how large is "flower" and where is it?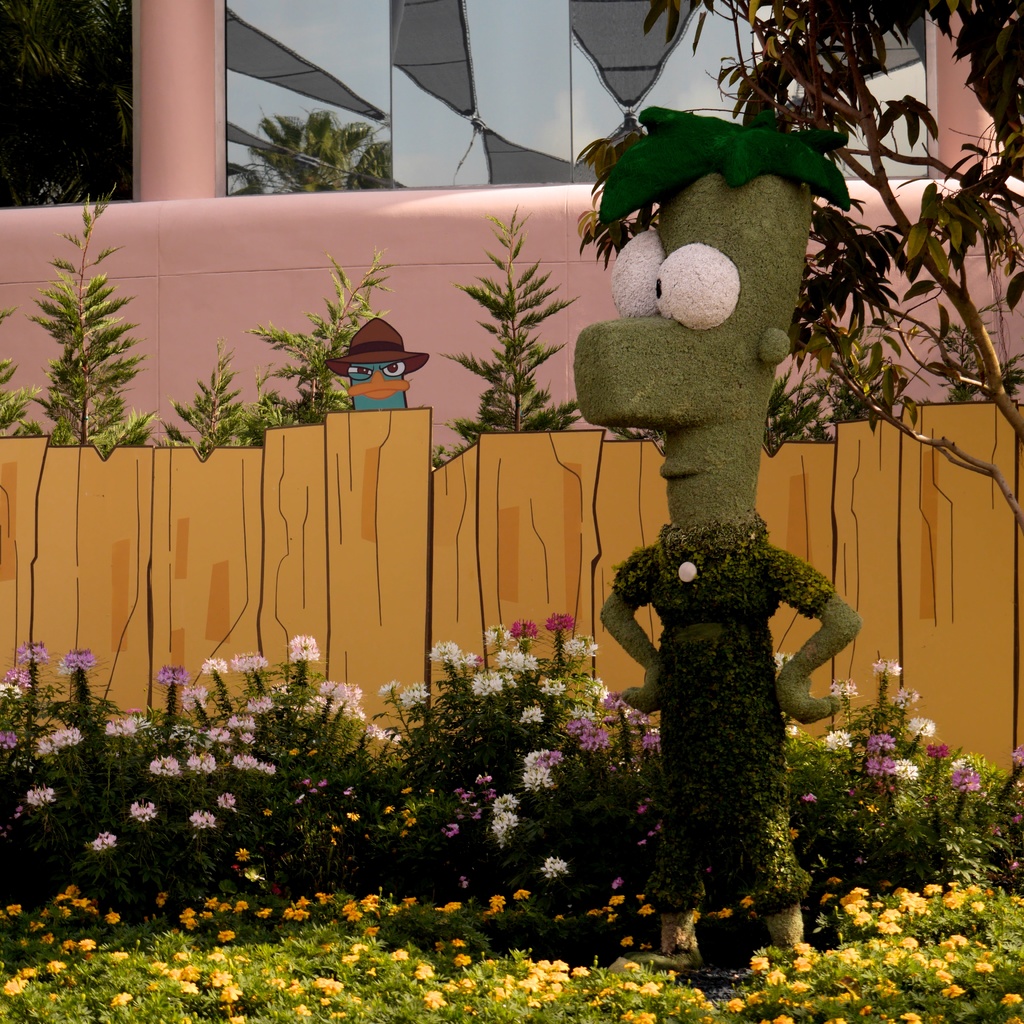
Bounding box: (x1=634, y1=801, x2=644, y2=813).
